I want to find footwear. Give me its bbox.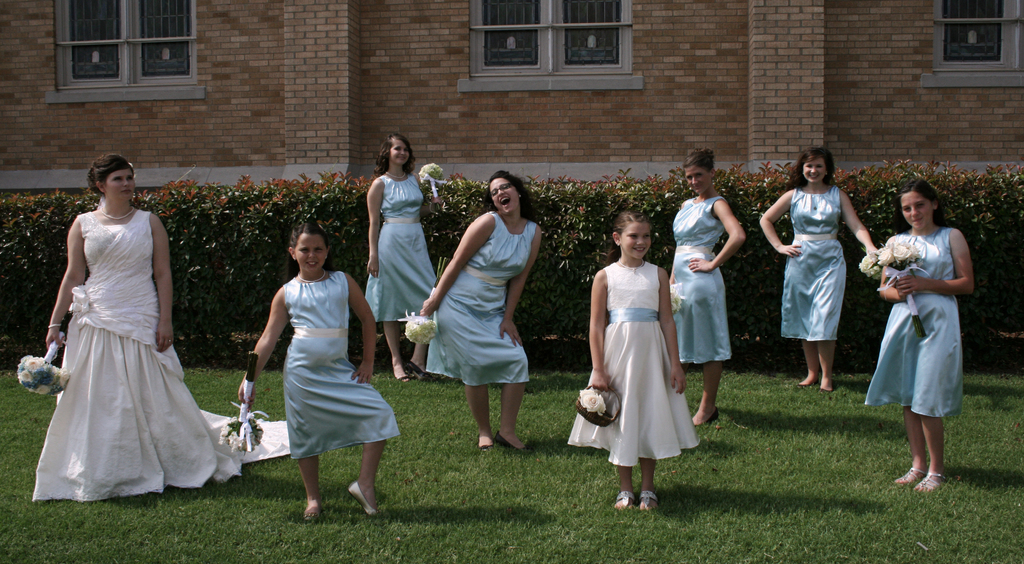
detection(634, 492, 656, 512).
